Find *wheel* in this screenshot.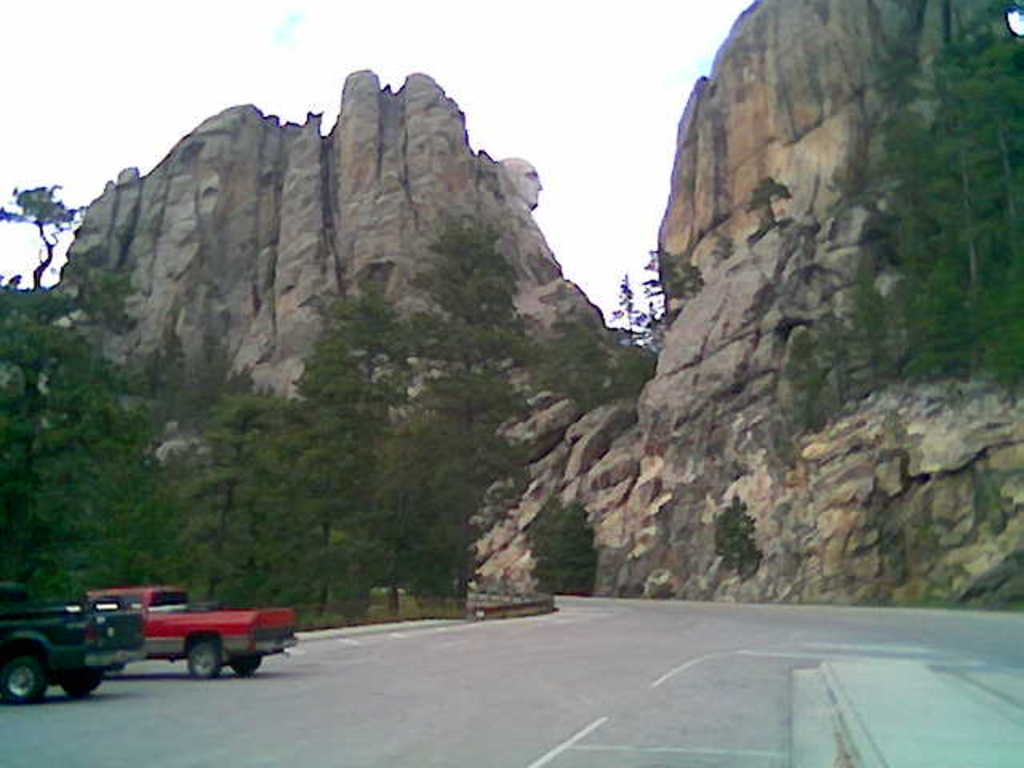
The bounding box for *wheel* is 227 651 262 674.
